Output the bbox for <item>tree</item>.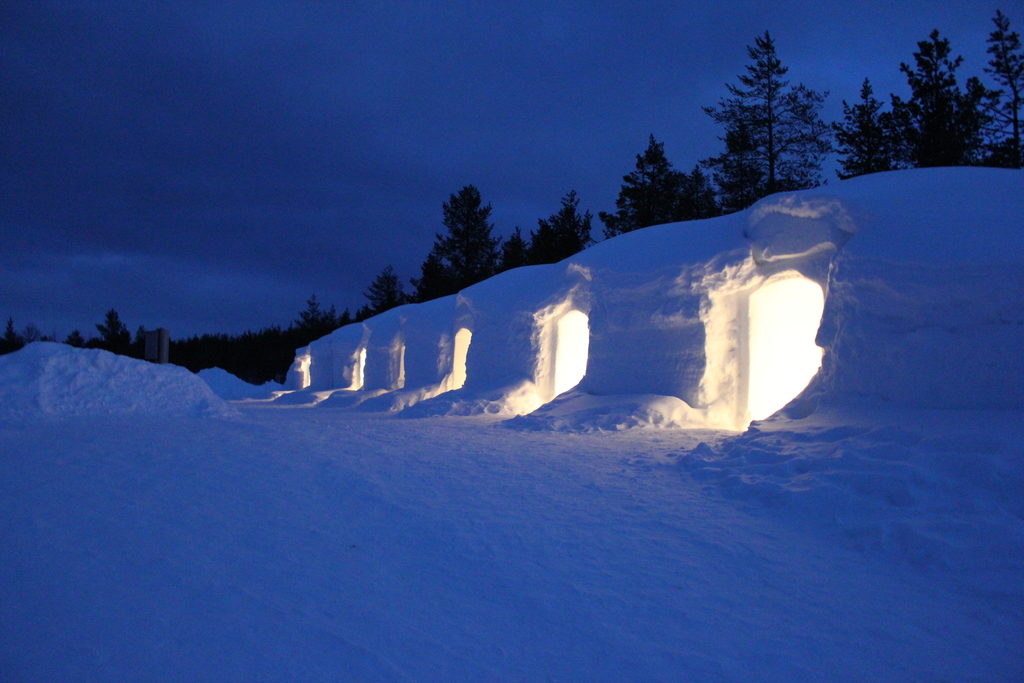
<region>431, 172, 509, 275</region>.
